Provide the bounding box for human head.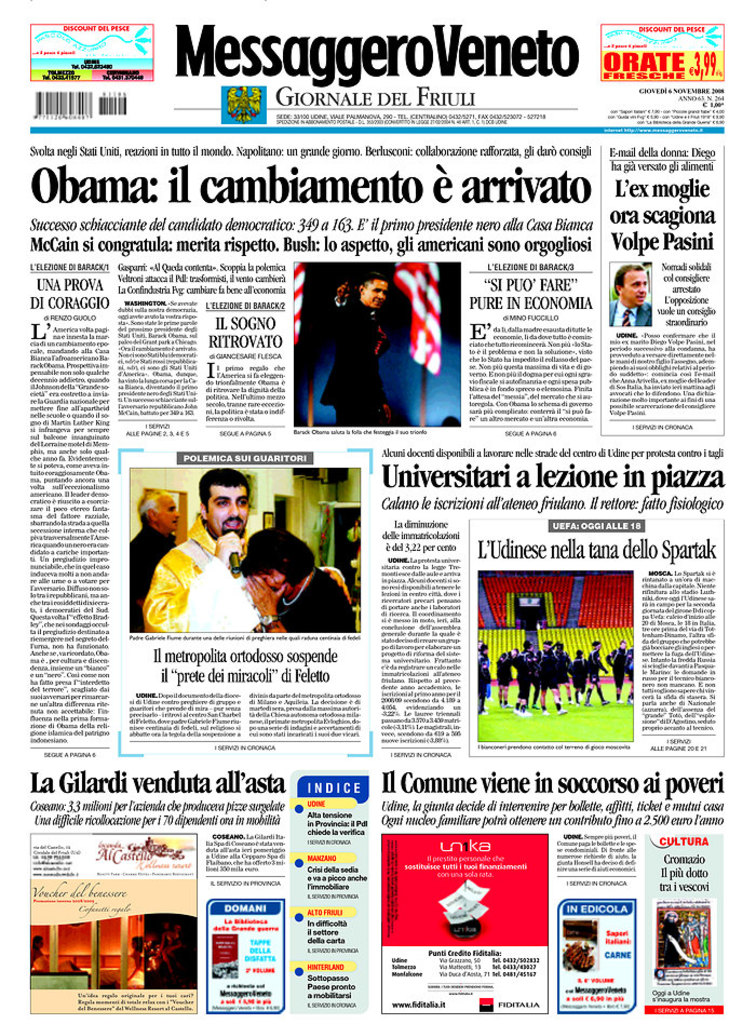
bbox=[179, 464, 257, 541].
